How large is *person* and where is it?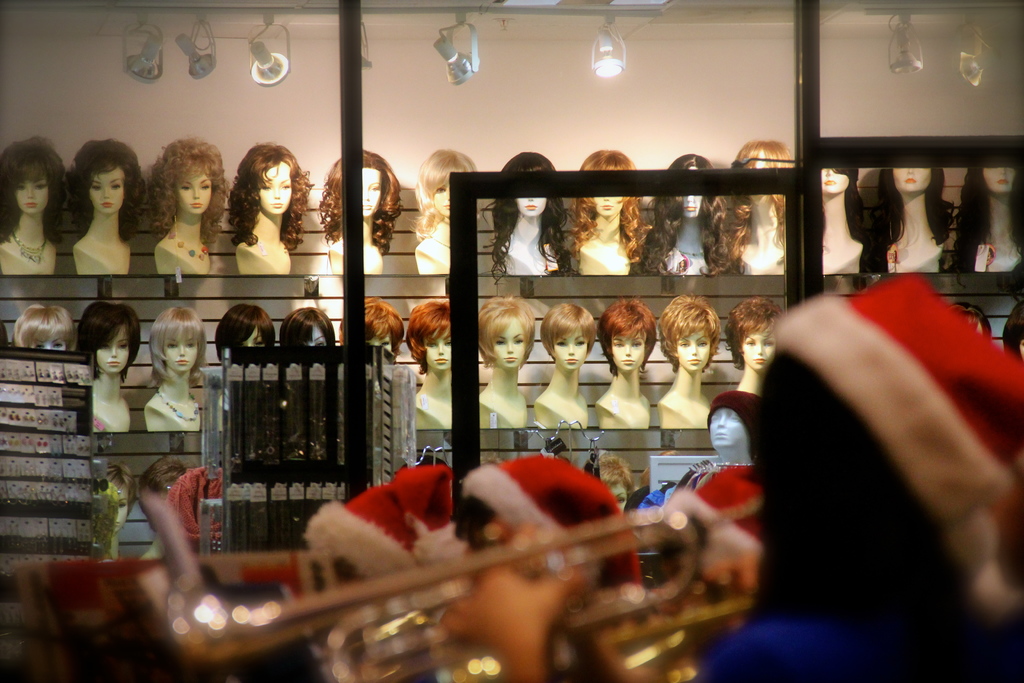
Bounding box: bbox=[128, 141, 223, 294].
